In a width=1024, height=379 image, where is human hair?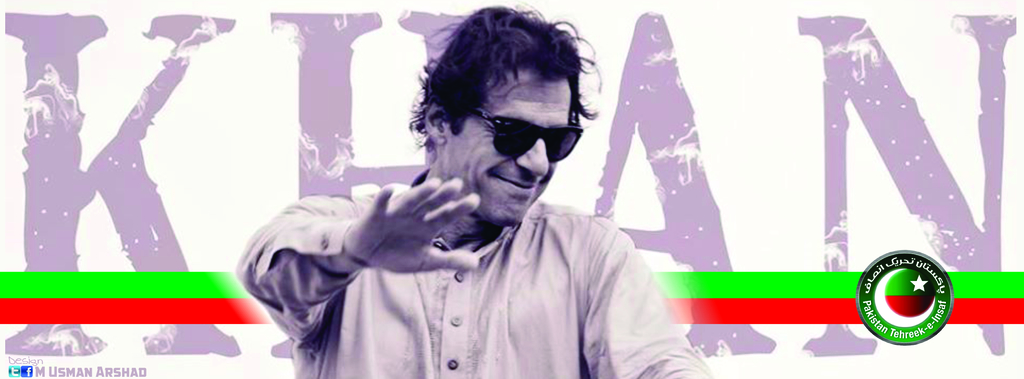
404,13,589,146.
